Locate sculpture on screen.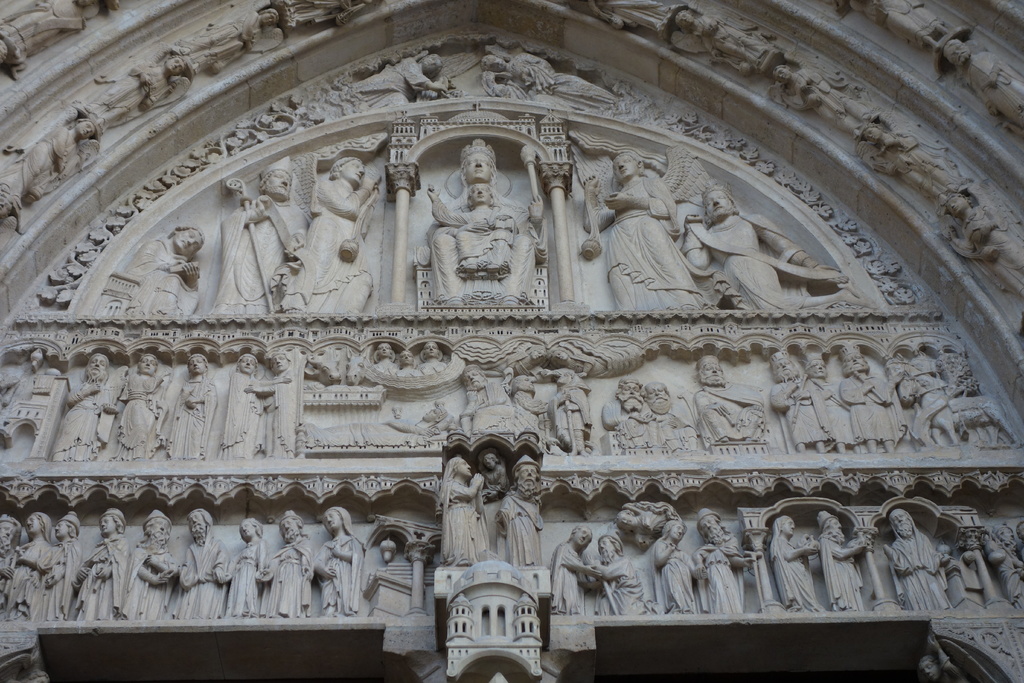
On screen at locate(989, 524, 1023, 609).
